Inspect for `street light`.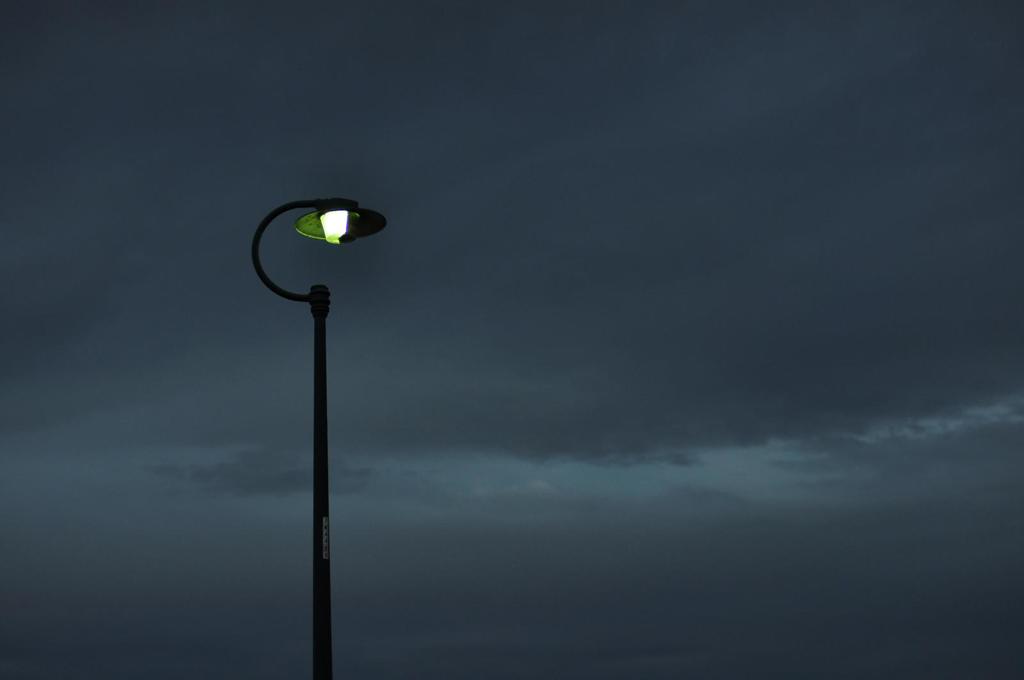
Inspection: x1=241, y1=208, x2=403, y2=645.
